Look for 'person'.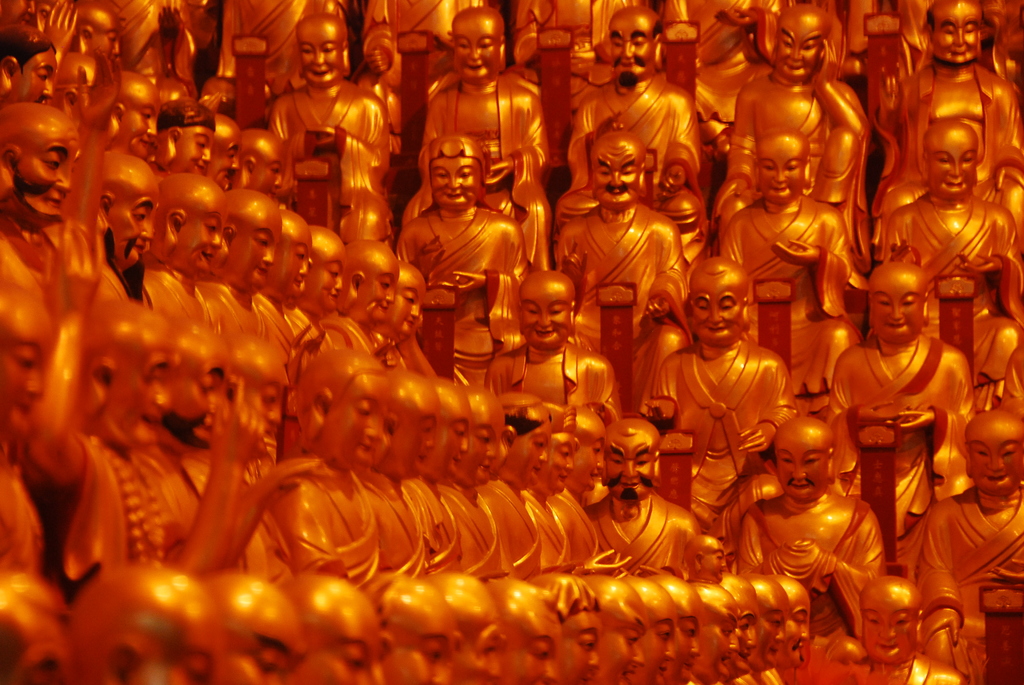
Found: box(90, 67, 163, 152).
